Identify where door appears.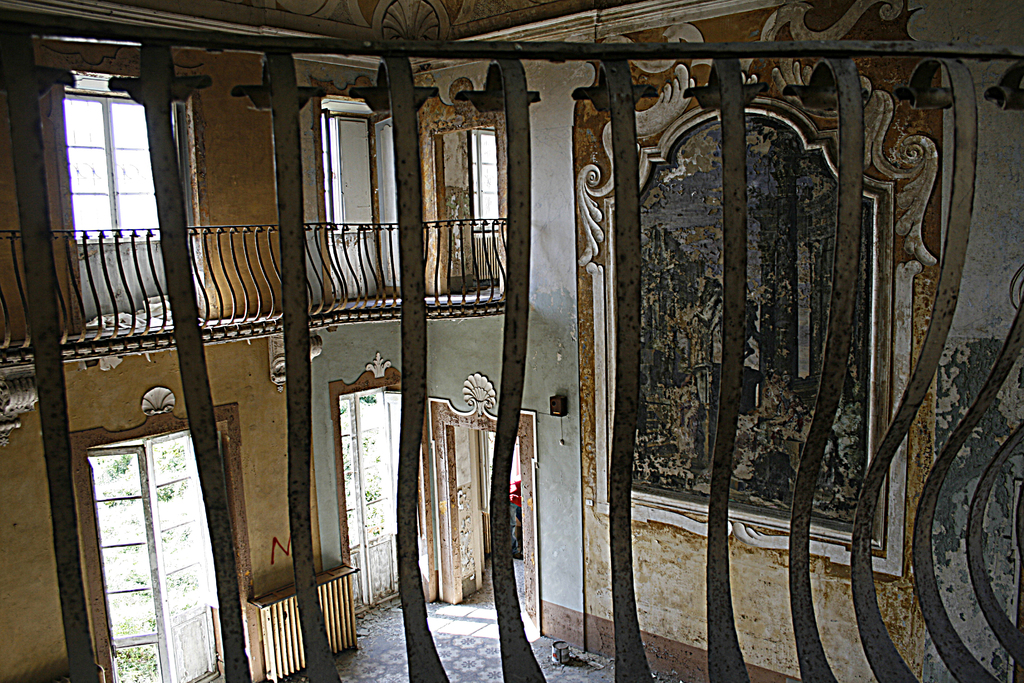
Appears at (x1=321, y1=111, x2=381, y2=292).
